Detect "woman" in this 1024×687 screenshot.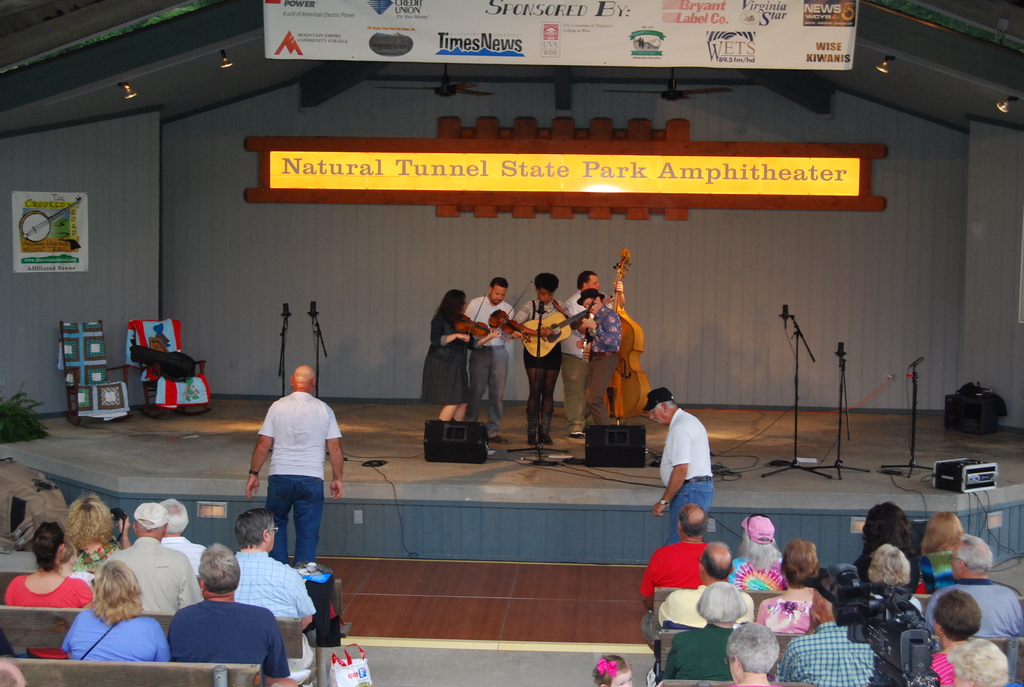
Detection: [left=919, top=512, right=966, bottom=595].
